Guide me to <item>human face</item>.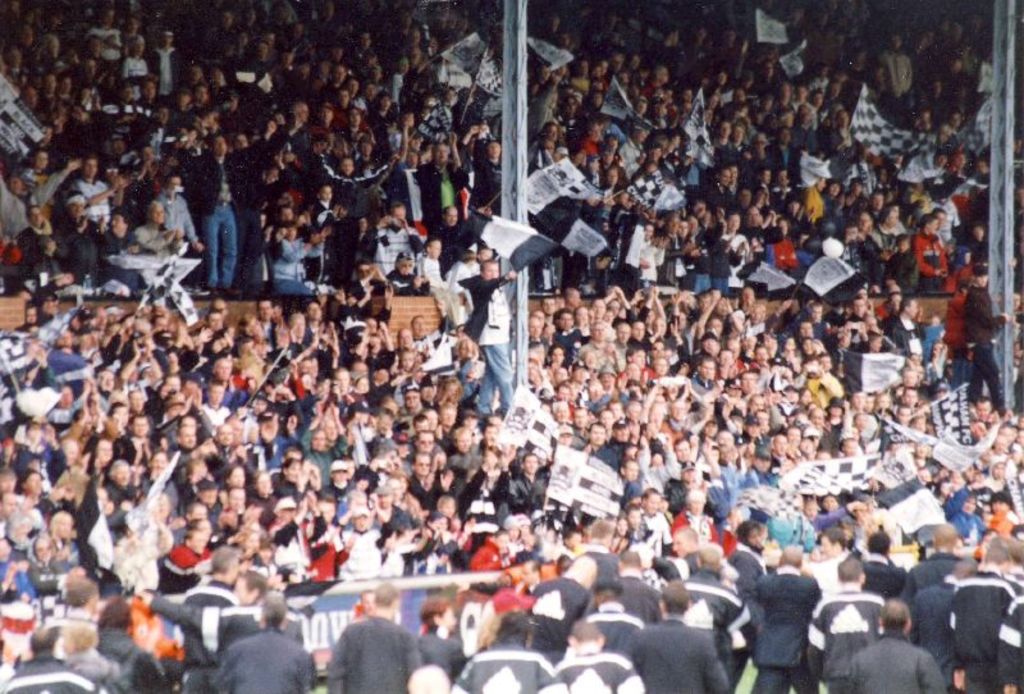
Guidance: left=753, top=305, right=763, bottom=320.
